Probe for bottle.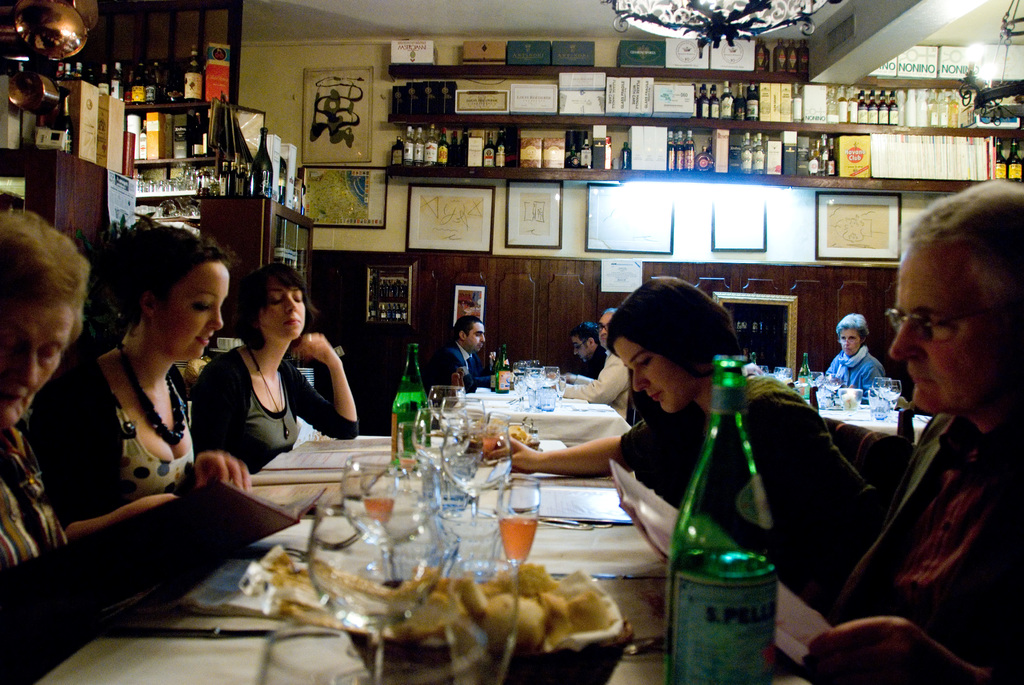
Probe result: bbox=[801, 356, 808, 393].
